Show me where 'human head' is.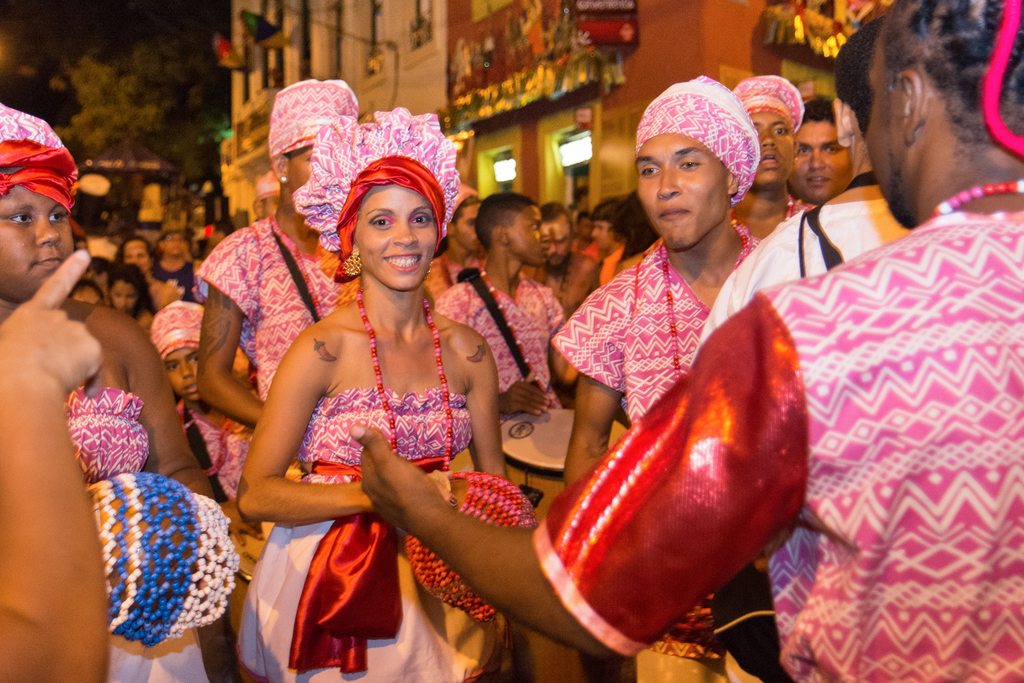
'human head' is at (351,185,434,291).
